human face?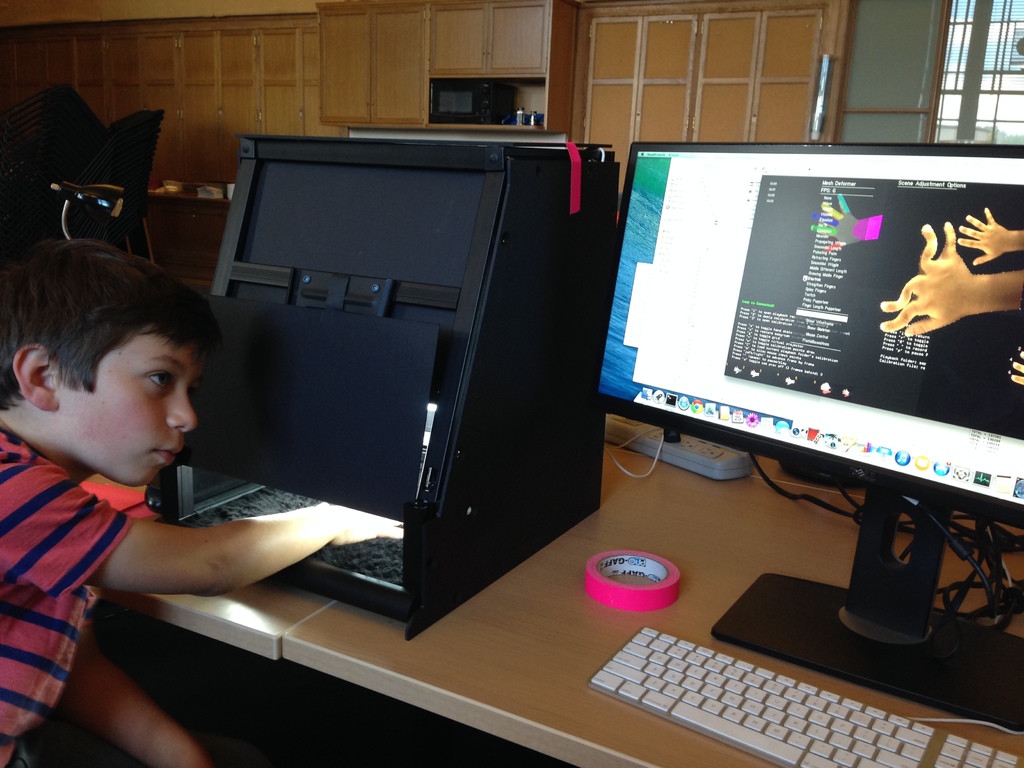
(left=74, top=332, right=200, bottom=491)
